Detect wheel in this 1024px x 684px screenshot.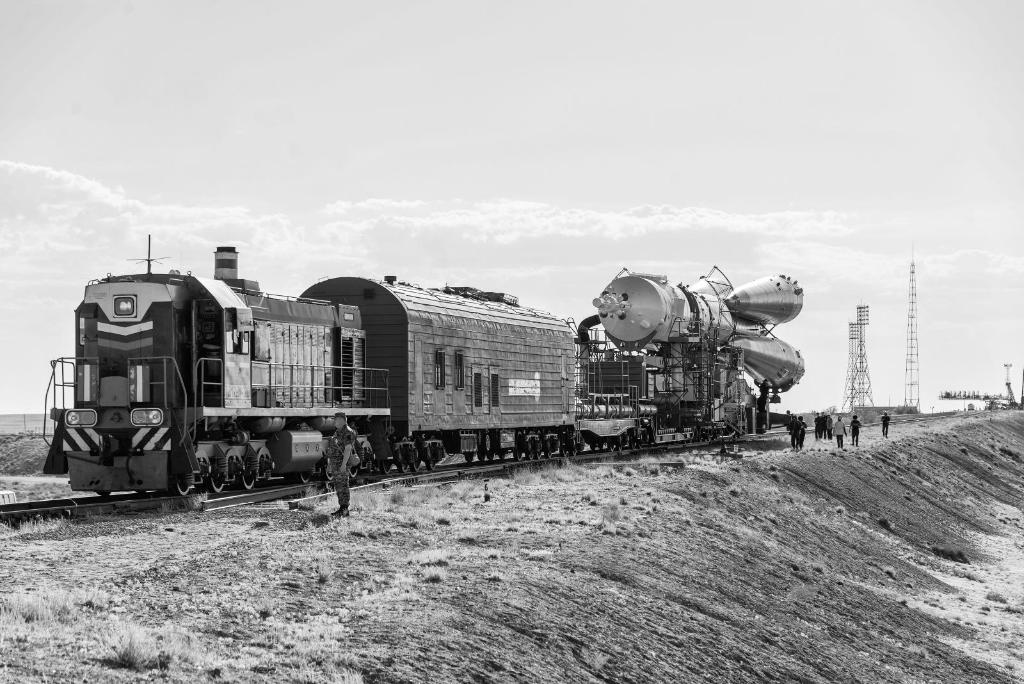
Detection: BBox(463, 453, 474, 464).
